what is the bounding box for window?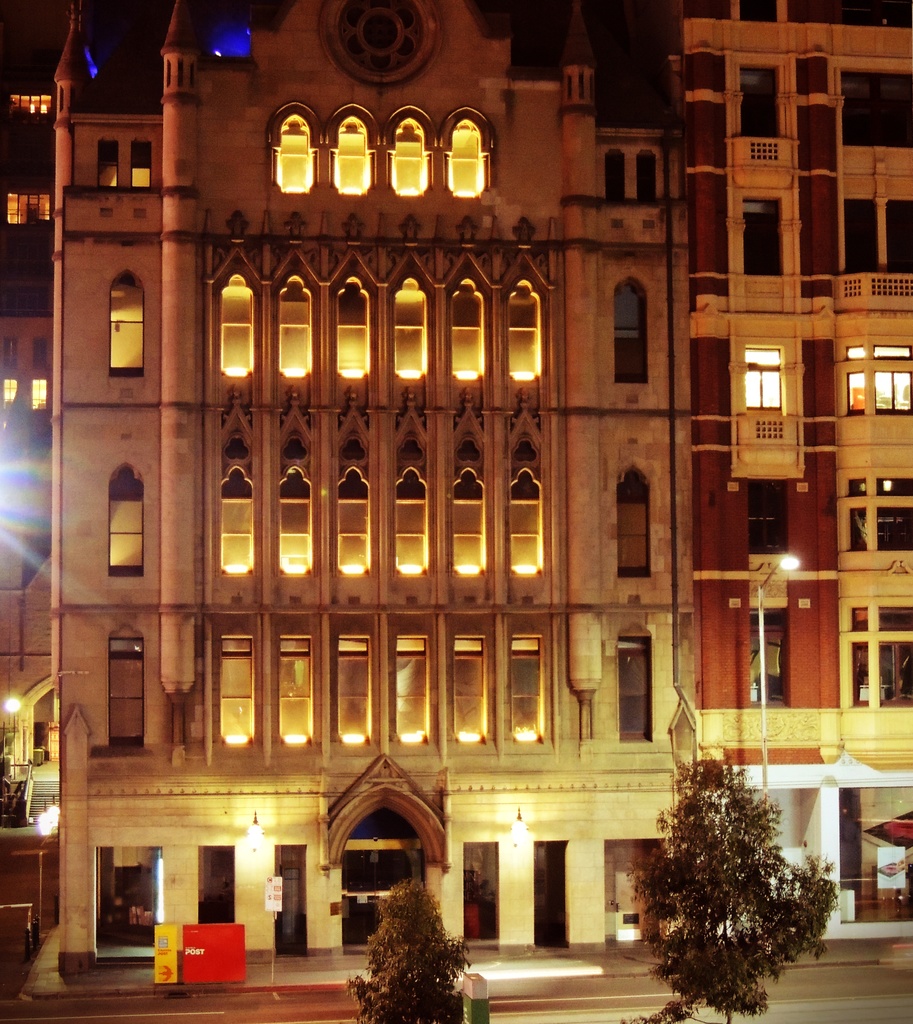
{"x1": 847, "y1": 346, "x2": 864, "y2": 360}.
